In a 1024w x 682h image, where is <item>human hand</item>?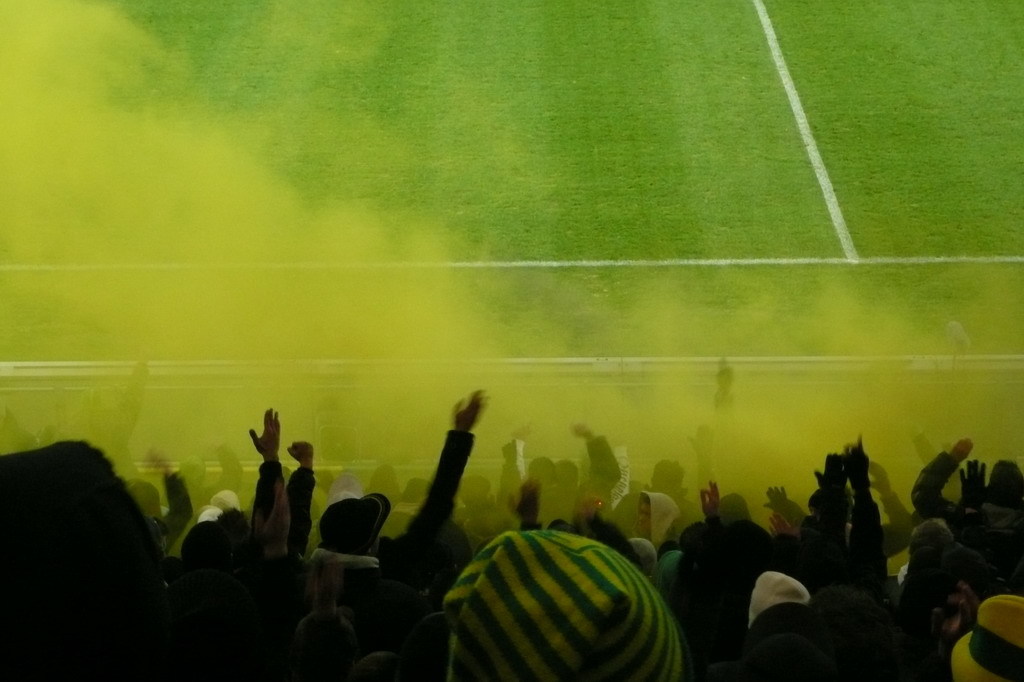
(248, 409, 280, 458).
